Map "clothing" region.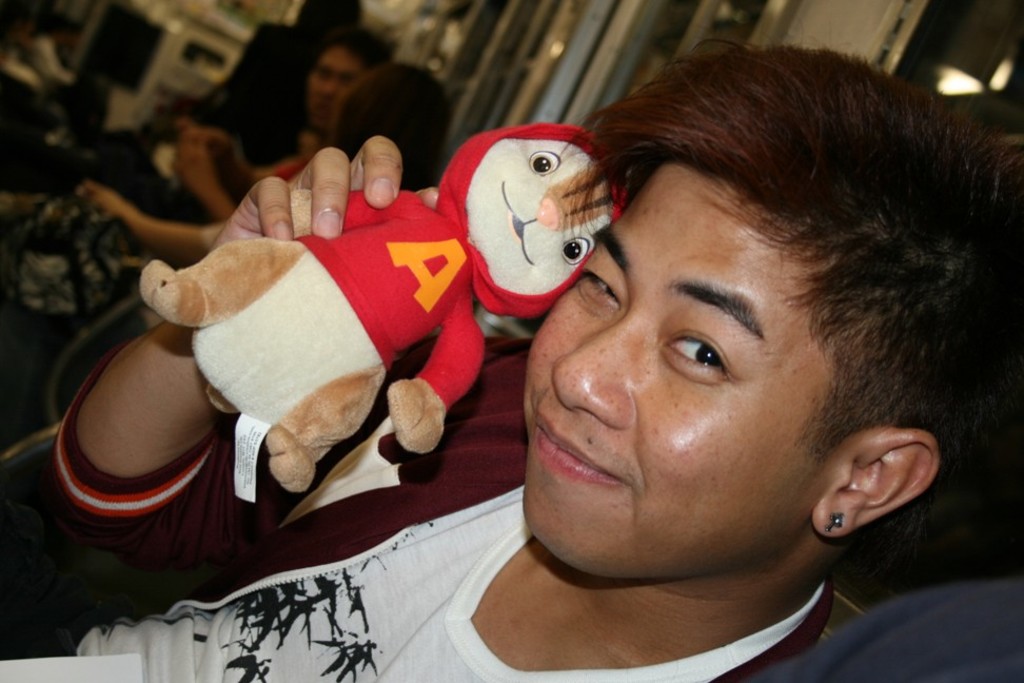
Mapped to select_region(296, 126, 626, 404).
